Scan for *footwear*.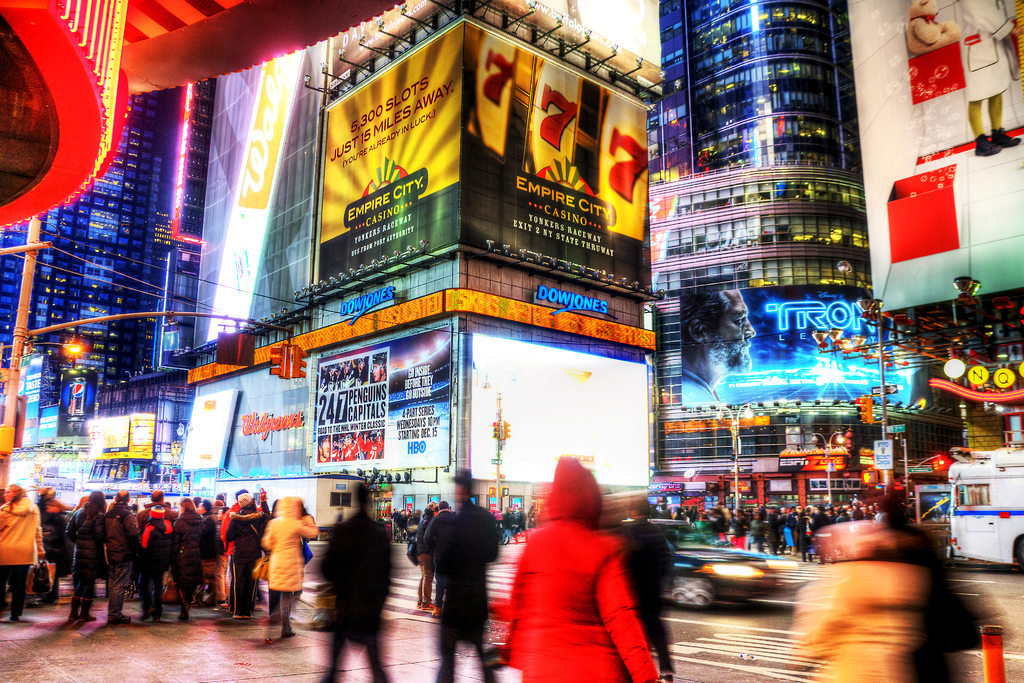
Scan result: {"x1": 268, "y1": 608, "x2": 278, "y2": 624}.
